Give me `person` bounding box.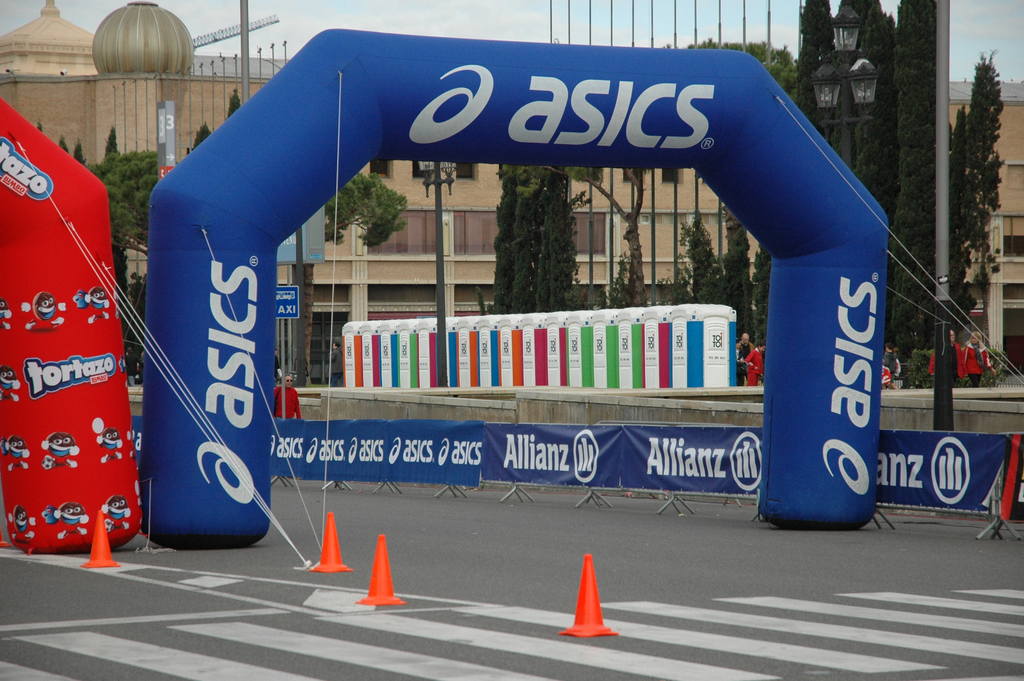
[744,341,764,385].
